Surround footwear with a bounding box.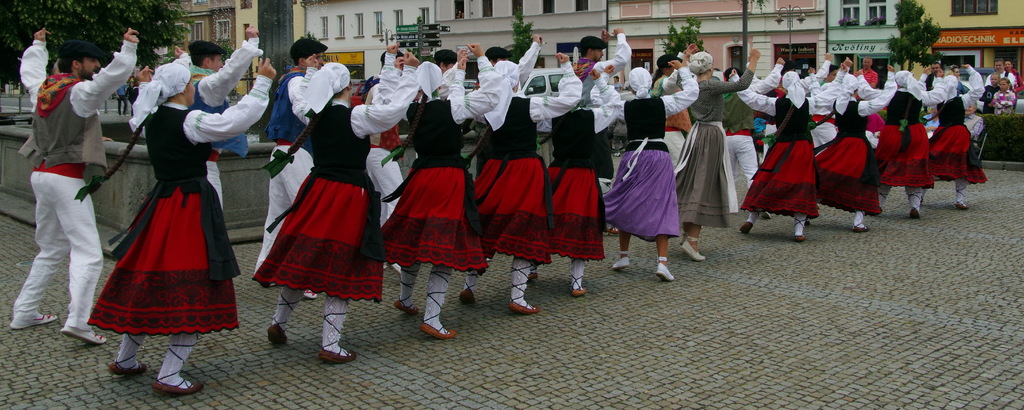
box(110, 359, 147, 382).
